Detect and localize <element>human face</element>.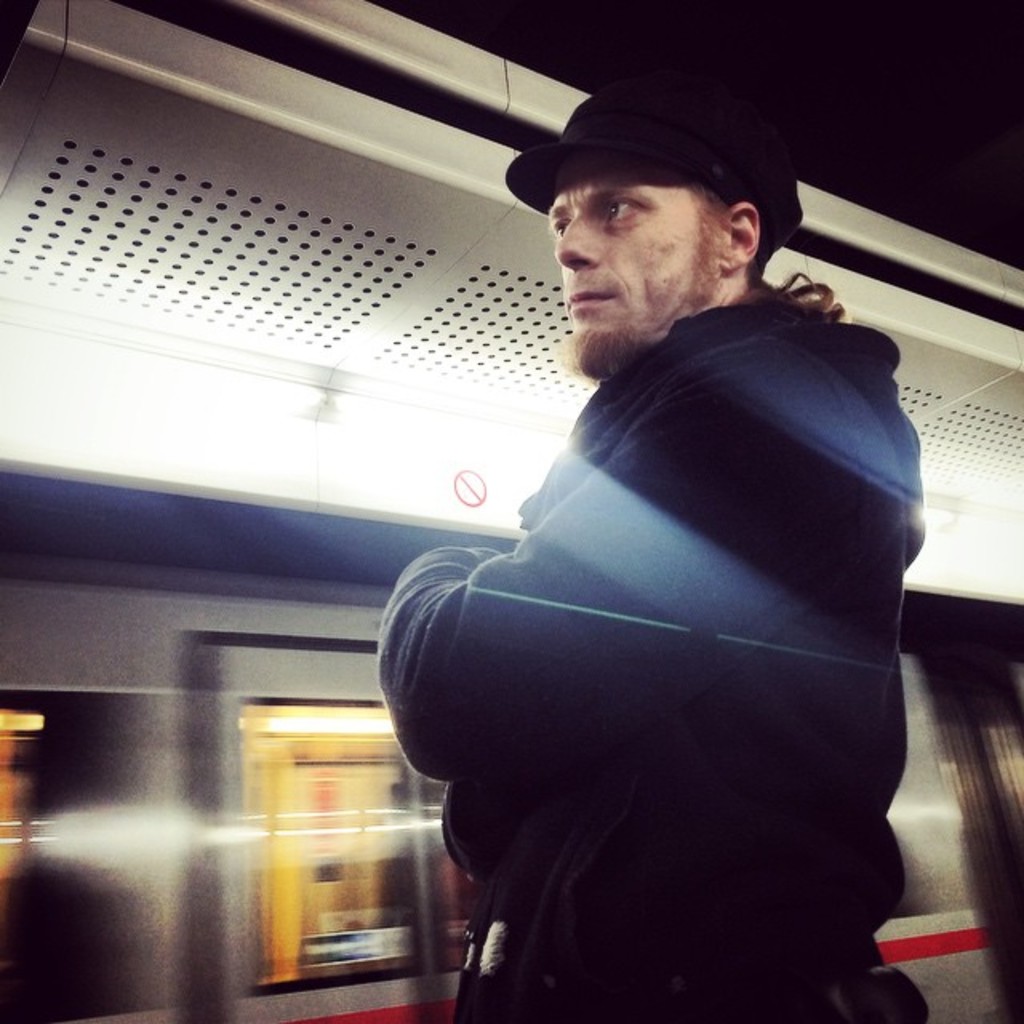
Localized at {"x1": 549, "y1": 146, "x2": 731, "y2": 363}.
